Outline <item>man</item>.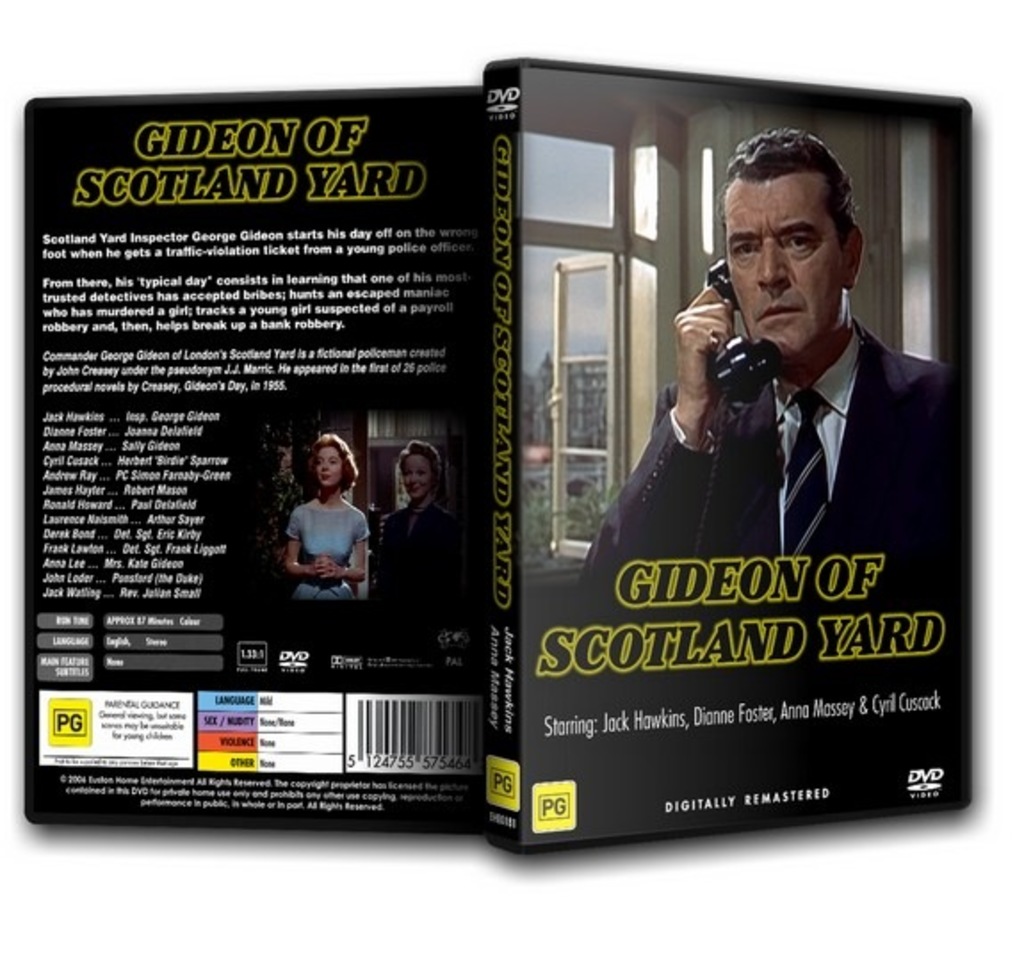
Outline: bbox(602, 144, 951, 737).
